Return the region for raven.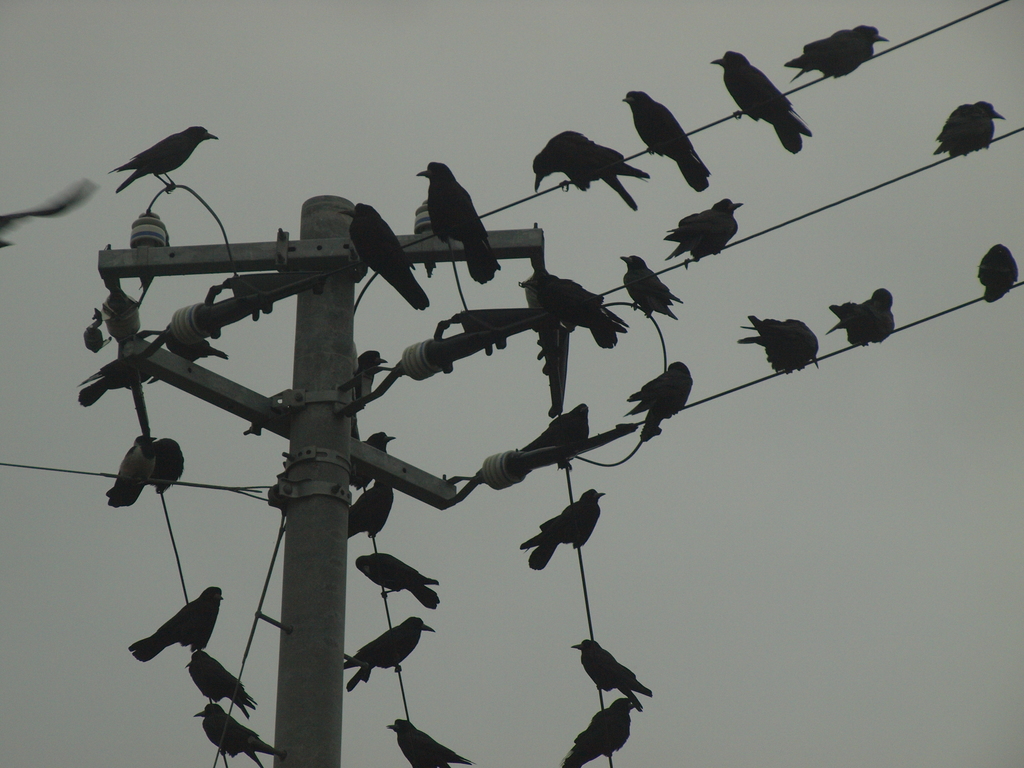
(left=100, top=428, right=188, bottom=519).
